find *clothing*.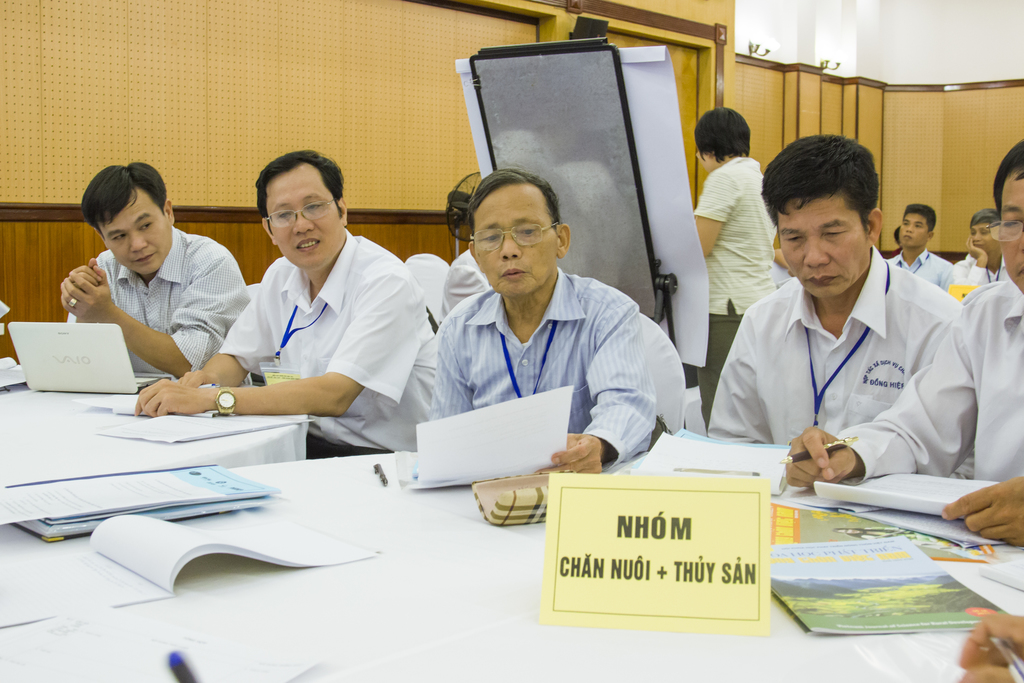
[216, 228, 442, 457].
